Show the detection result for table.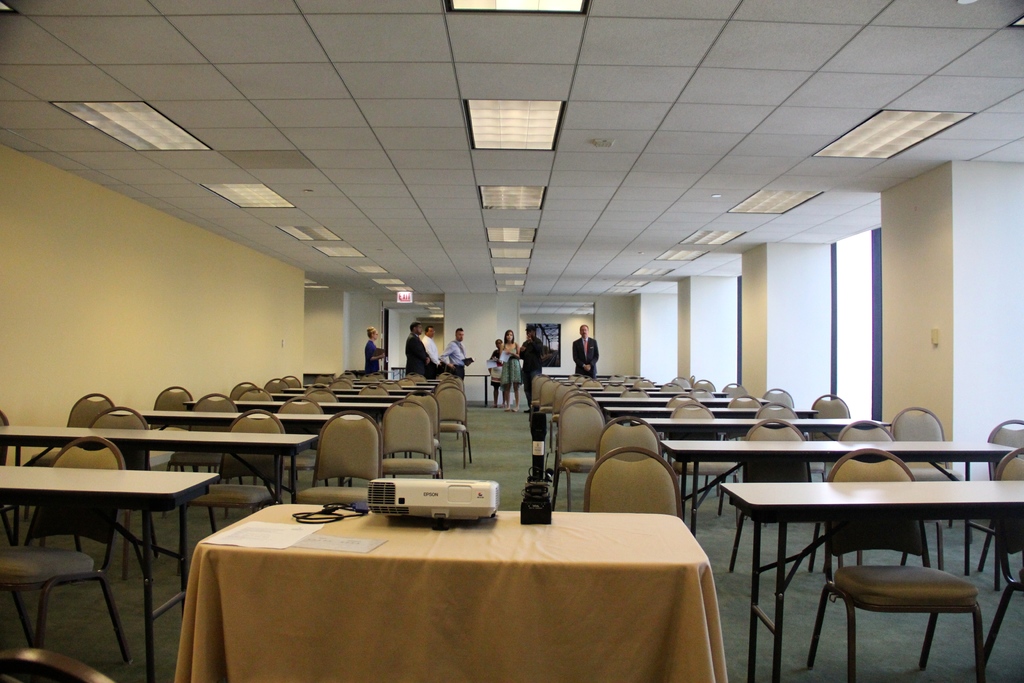
(x1=0, y1=459, x2=223, y2=680).
